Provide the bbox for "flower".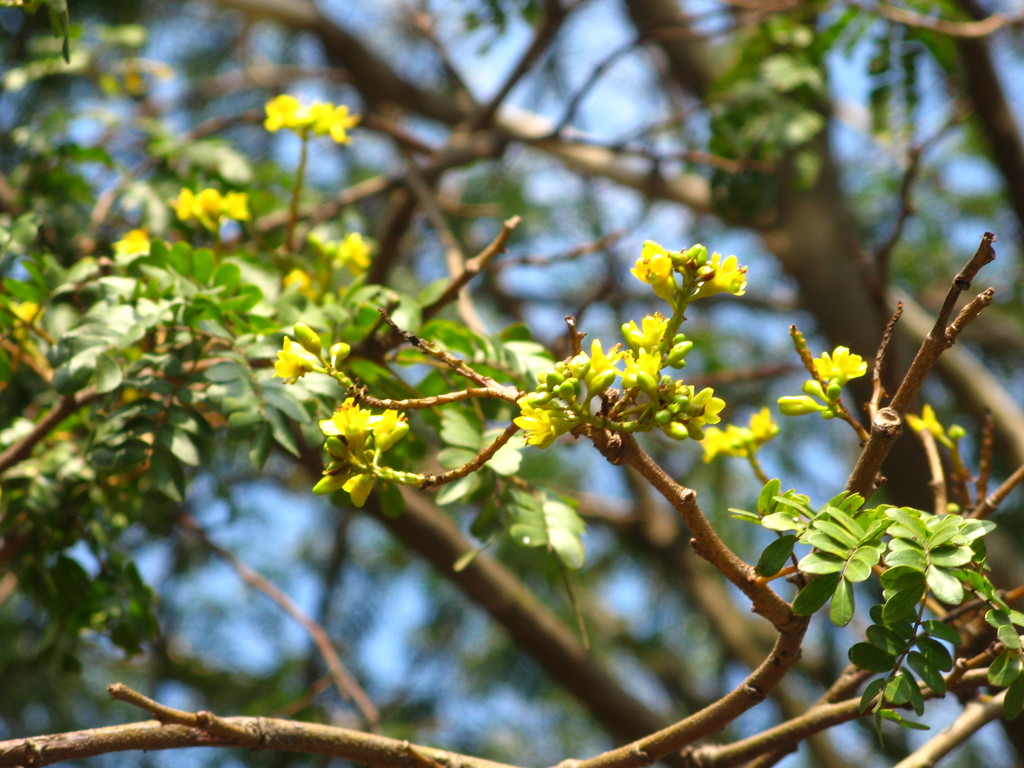
269, 323, 362, 387.
